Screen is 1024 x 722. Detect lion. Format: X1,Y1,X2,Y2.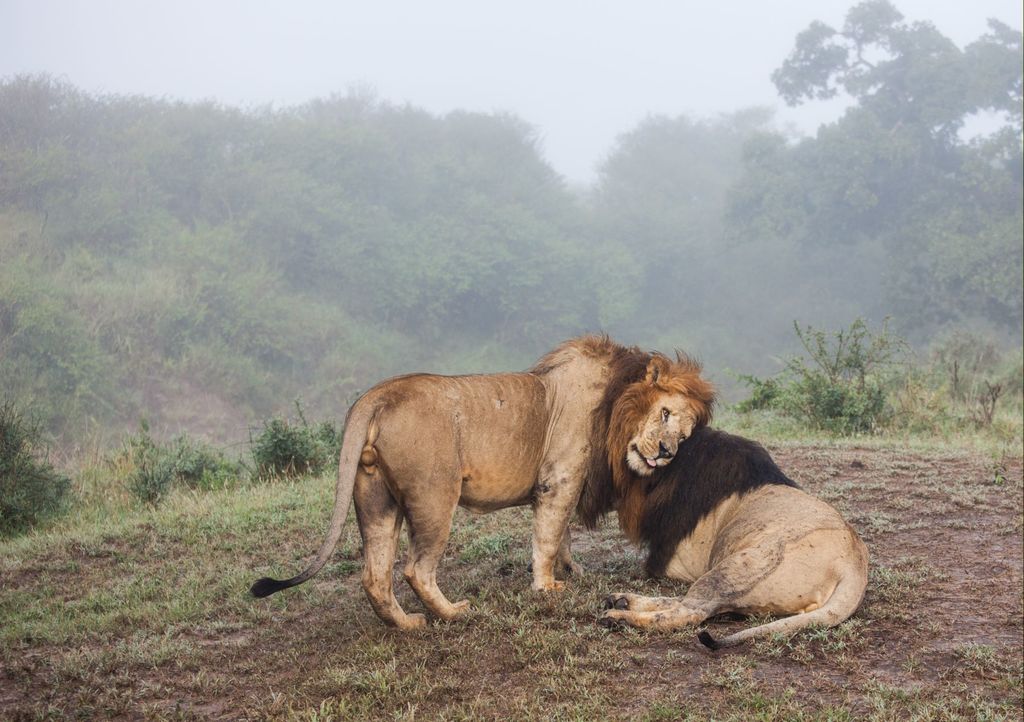
599,426,868,651.
